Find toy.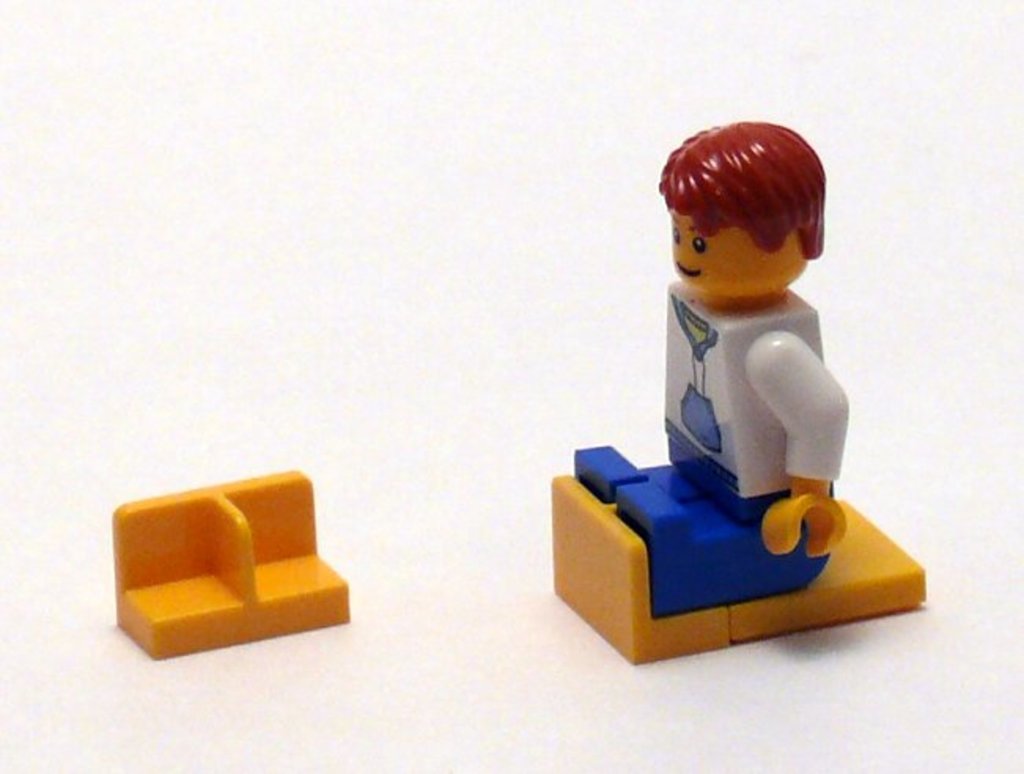
box=[719, 494, 925, 647].
